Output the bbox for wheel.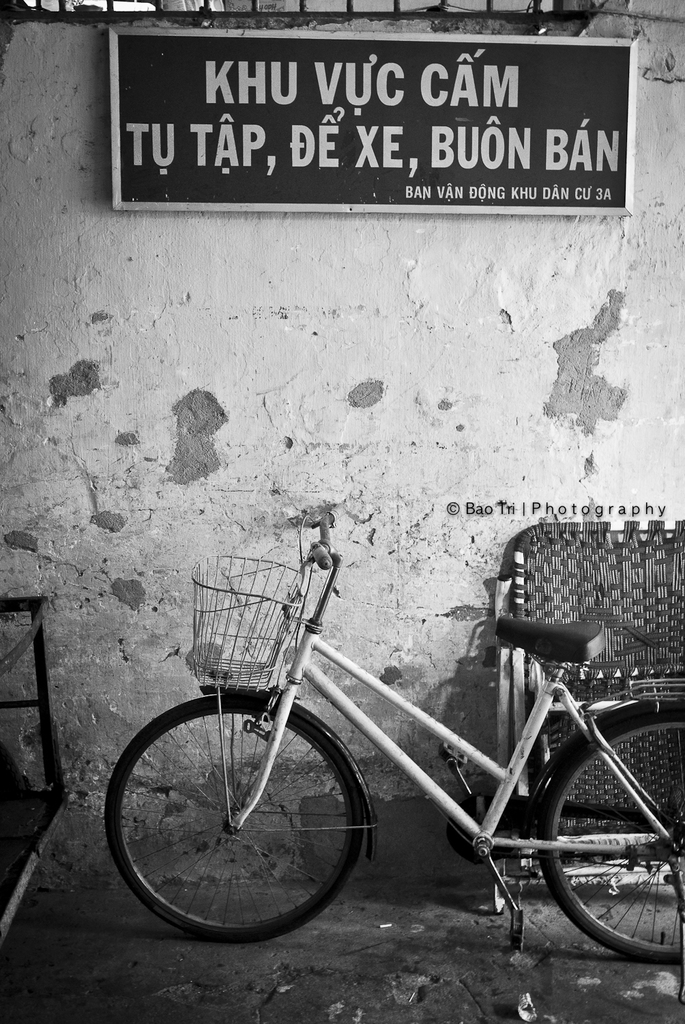
{"left": 542, "top": 701, "right": 684, "bottom": 966}.
